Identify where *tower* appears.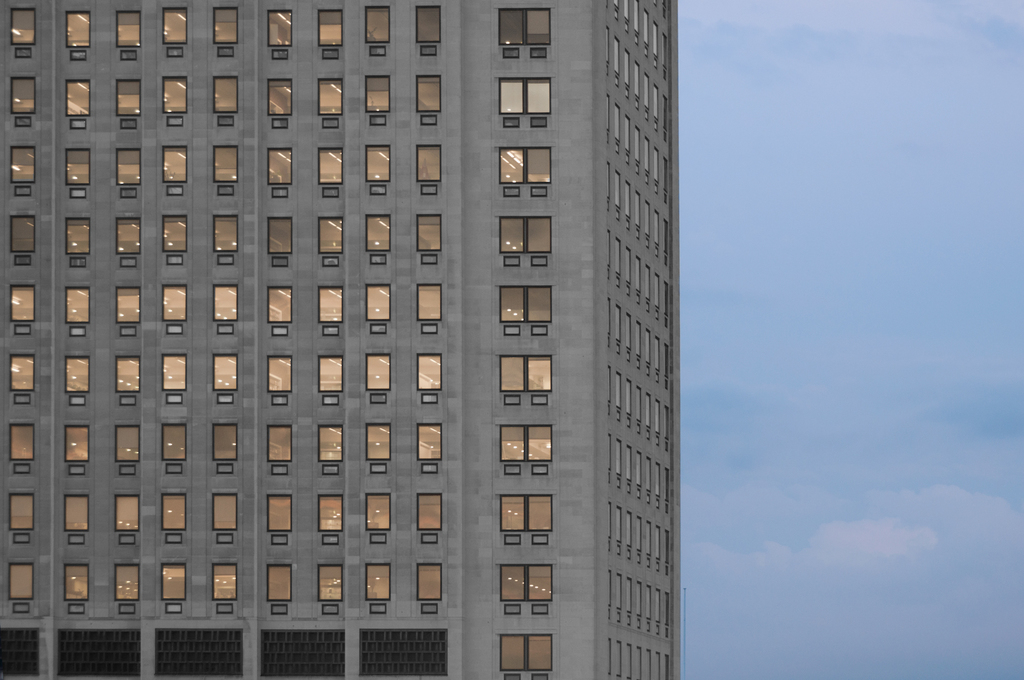
Appears at bbox(12, 0, 735, 679).
